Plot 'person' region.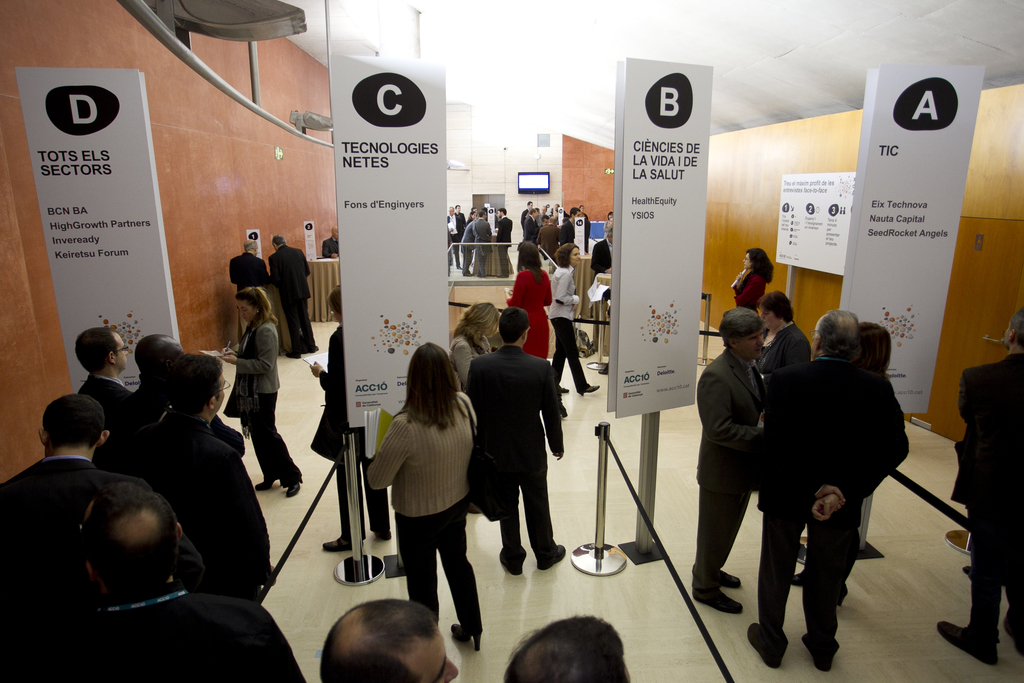
Plotted at bbox=[496, 207, 512, 278].
